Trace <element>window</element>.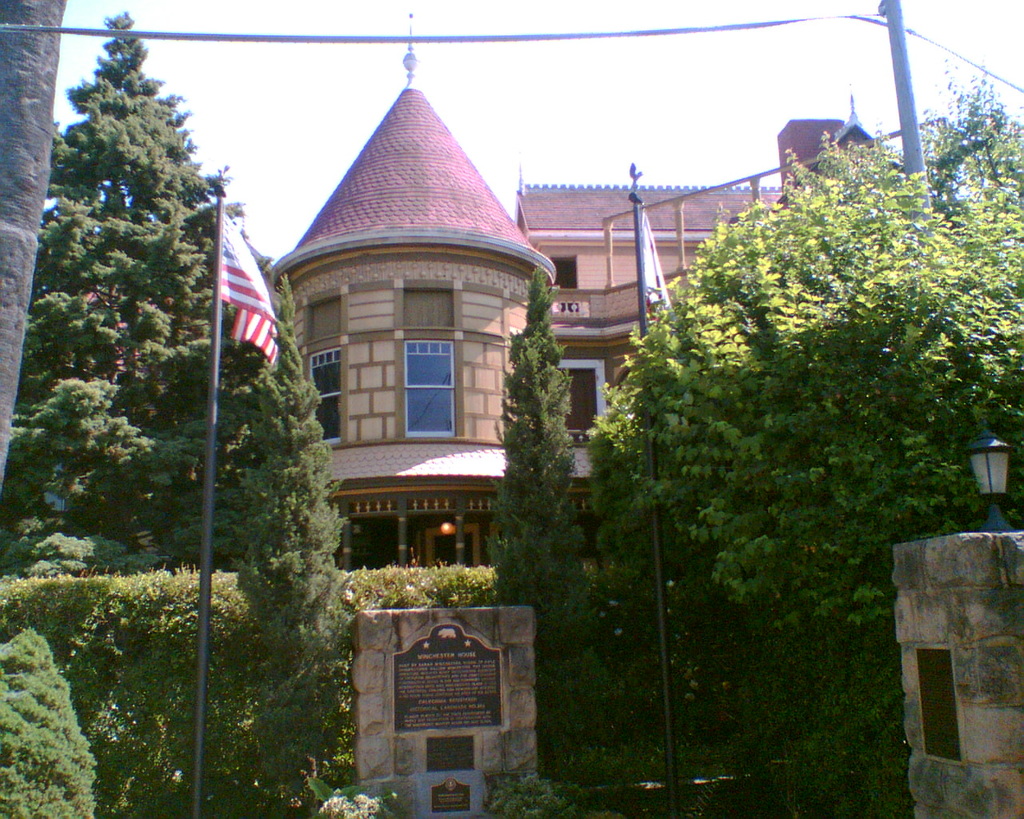
Traced to box(402, 342, 455, 432).
